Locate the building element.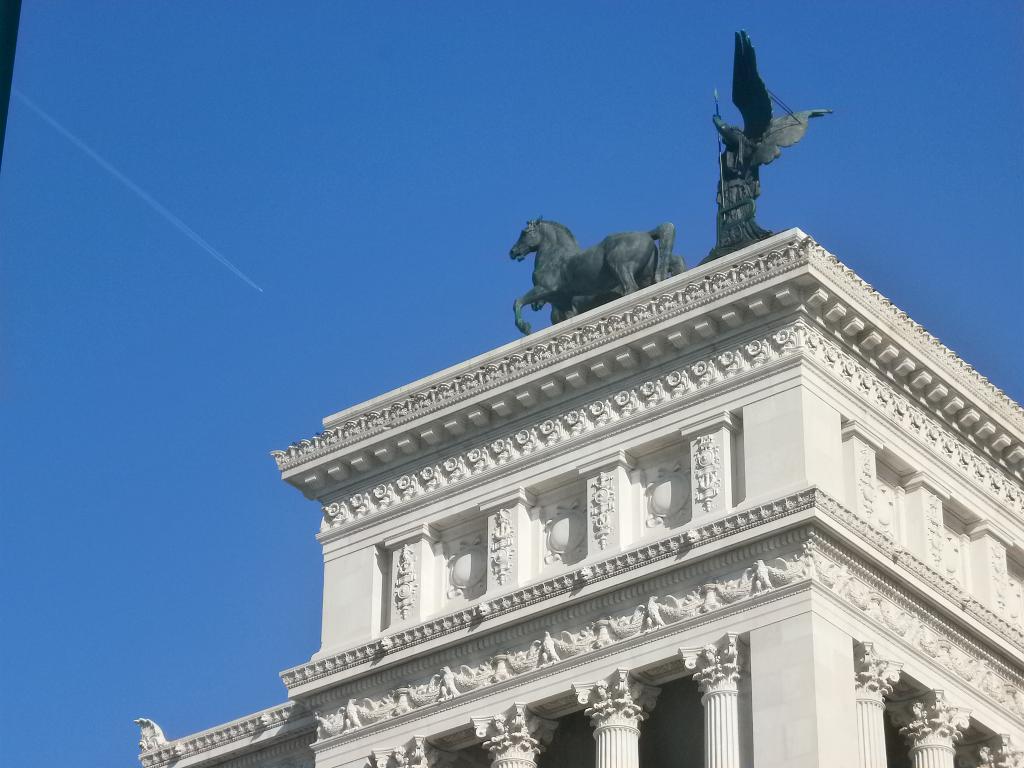
Element bbox: <region>132, 28, 1023, 767</region>.
